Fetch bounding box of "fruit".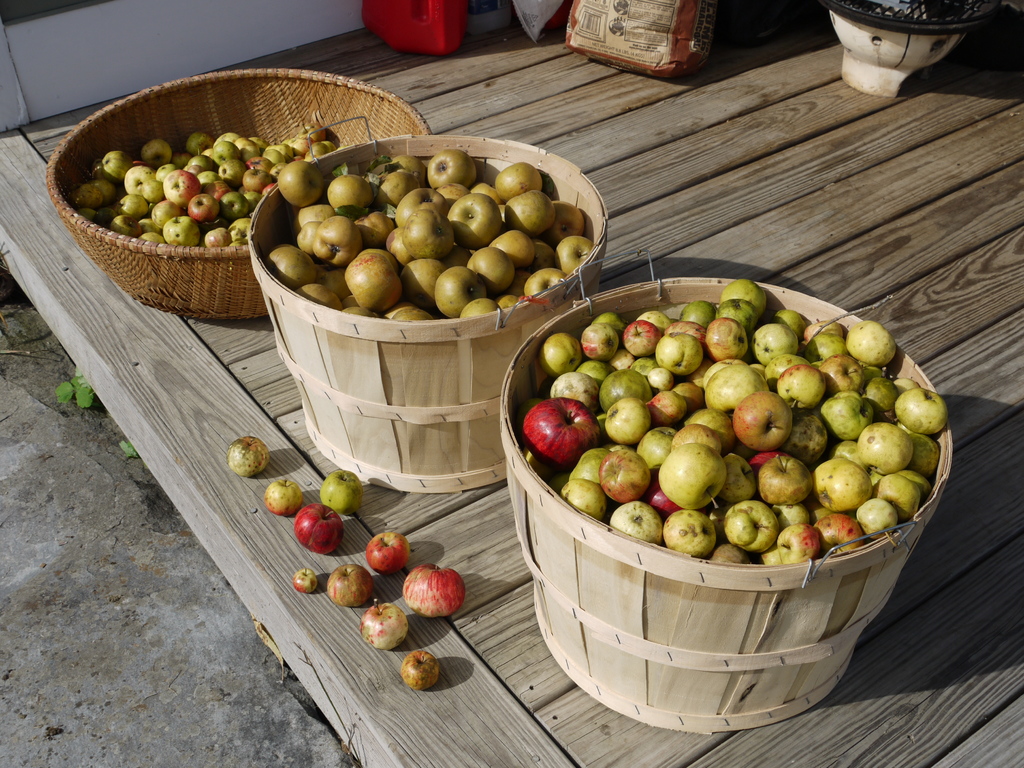
Bbox: <bbox>398, 647, 440, 692</bbox>.
